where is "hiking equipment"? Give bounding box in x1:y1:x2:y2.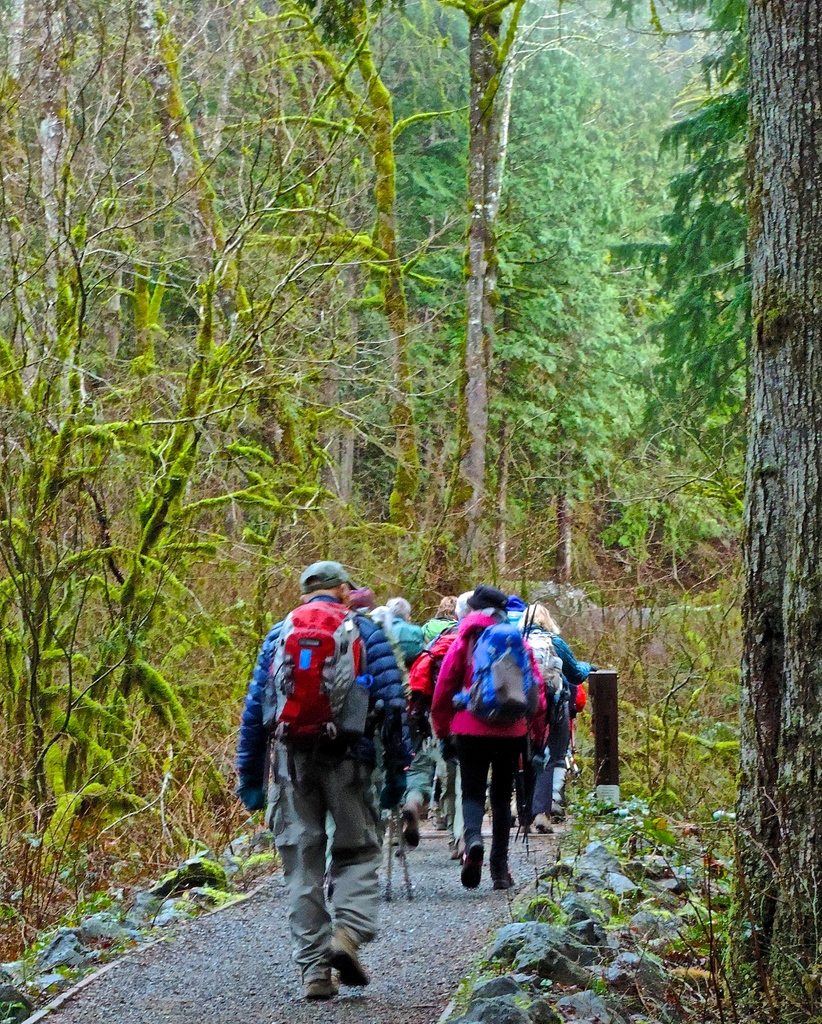
460:608:537:732.
